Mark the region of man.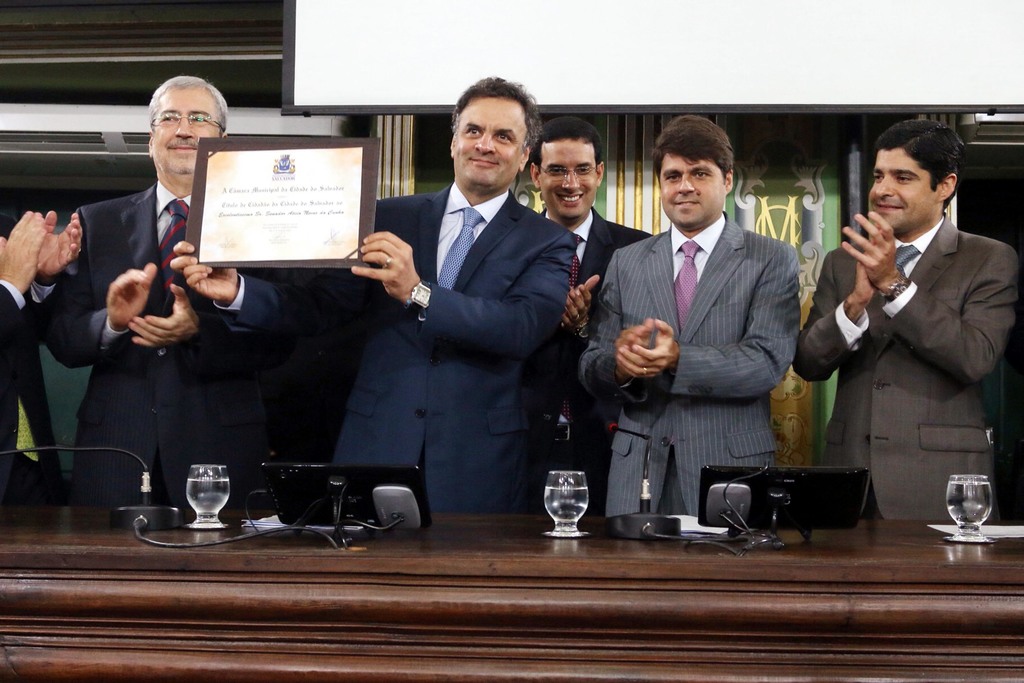
Region: (166,72,584,520).
